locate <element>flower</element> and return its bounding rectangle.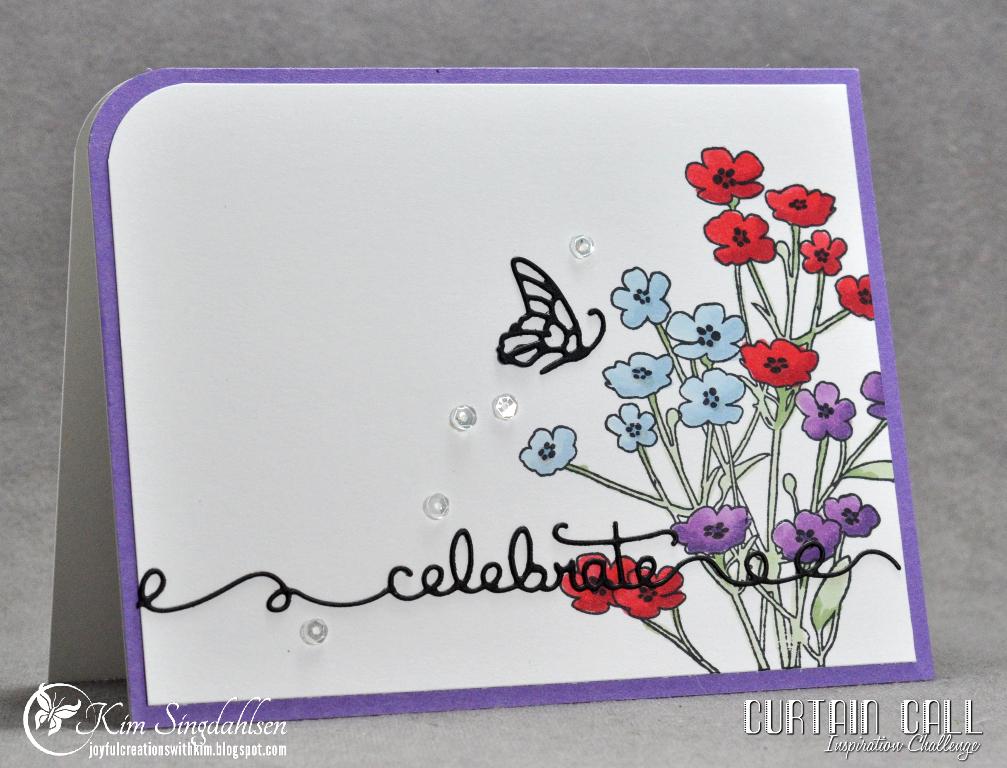
[605,404,660,451].
